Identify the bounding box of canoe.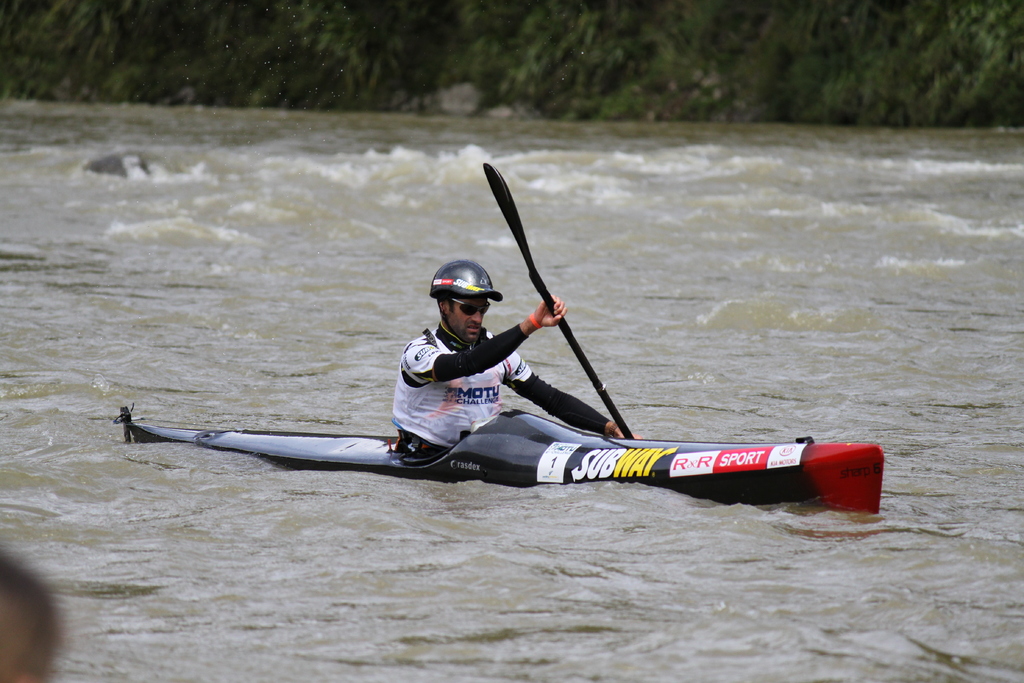
locate(116, 414, 882, 513).
